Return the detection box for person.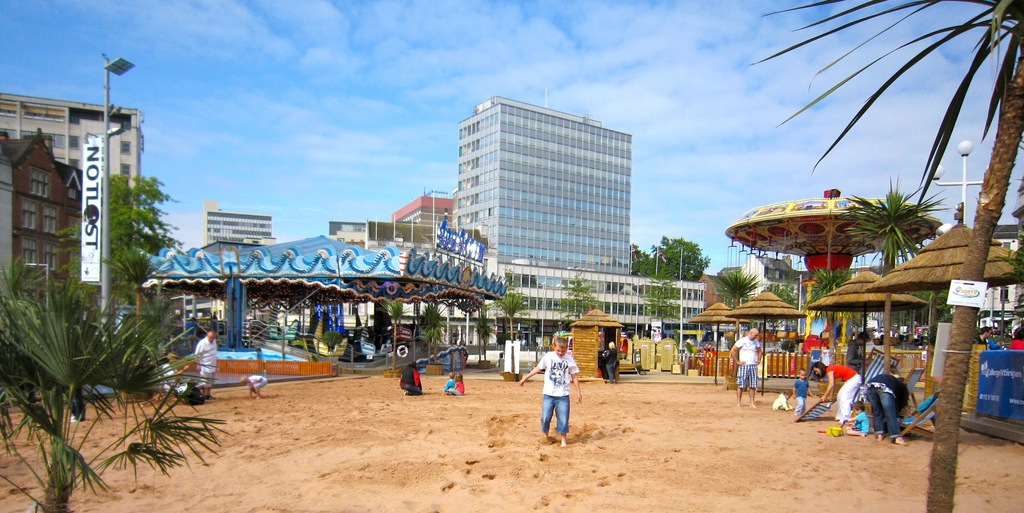
x1=840, y1=398, x2=867, y2=439.
